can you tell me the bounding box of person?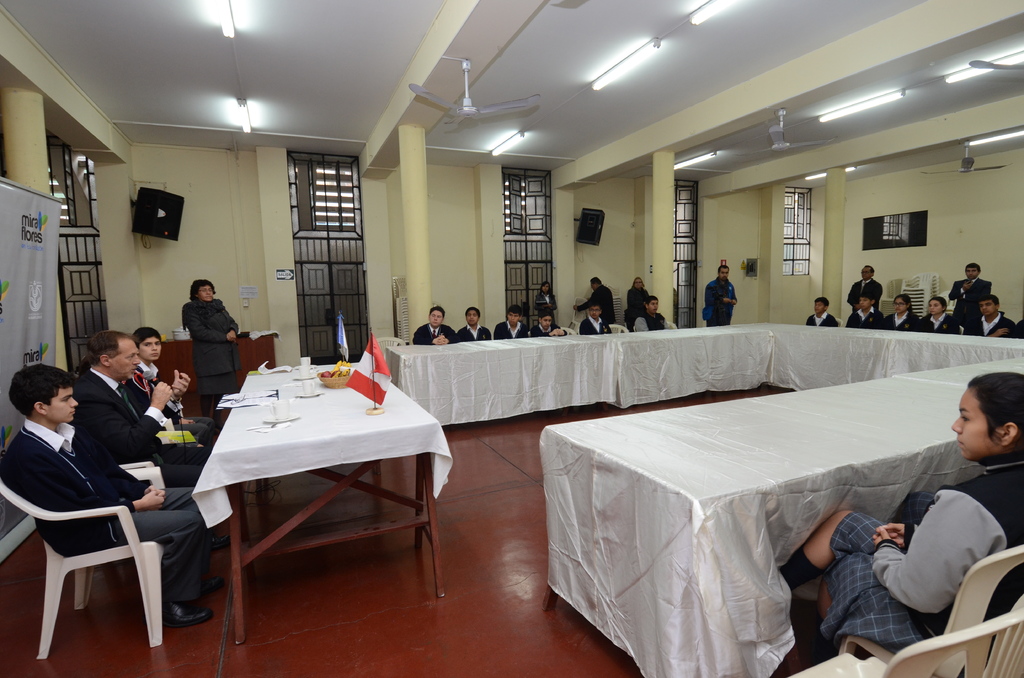
<region>636, 295, 676, 335</region>.
